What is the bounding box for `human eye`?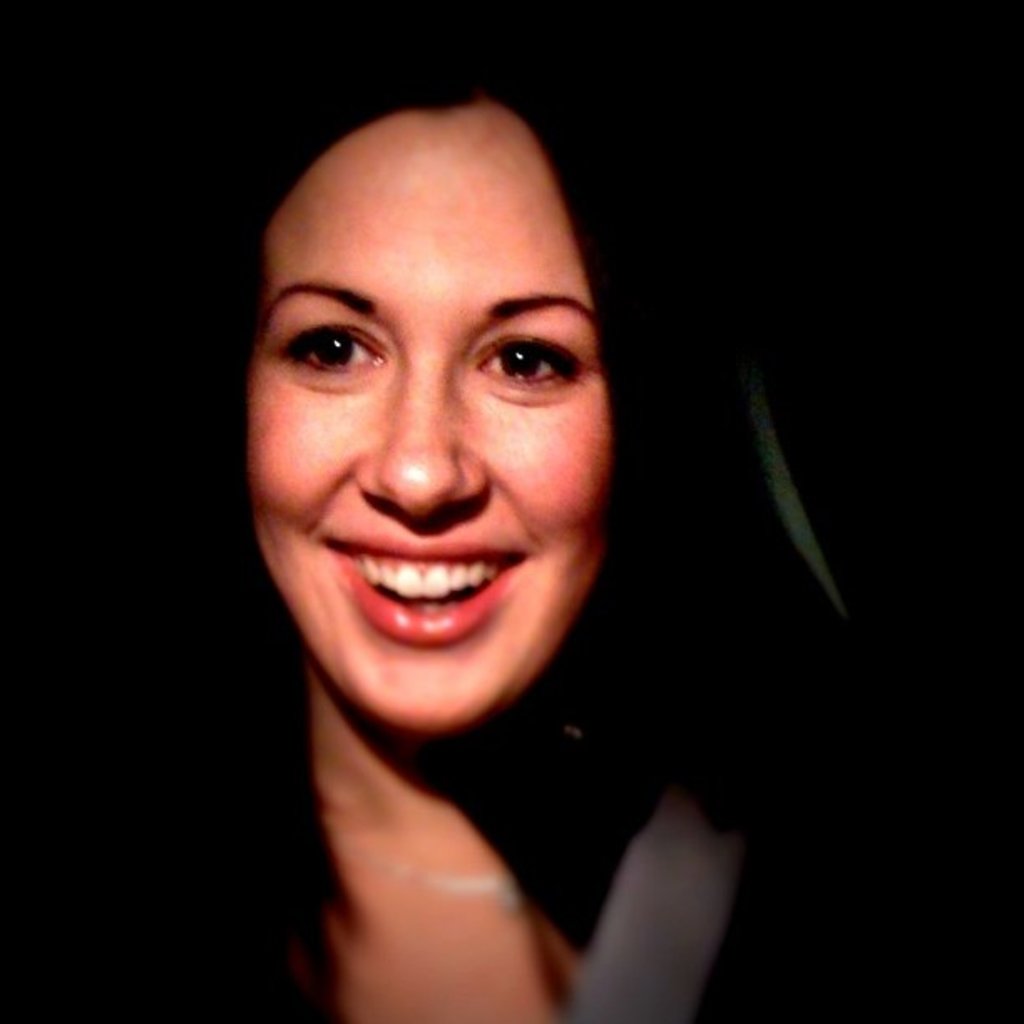
(left=477, top=325, right=584, bottom=400).
